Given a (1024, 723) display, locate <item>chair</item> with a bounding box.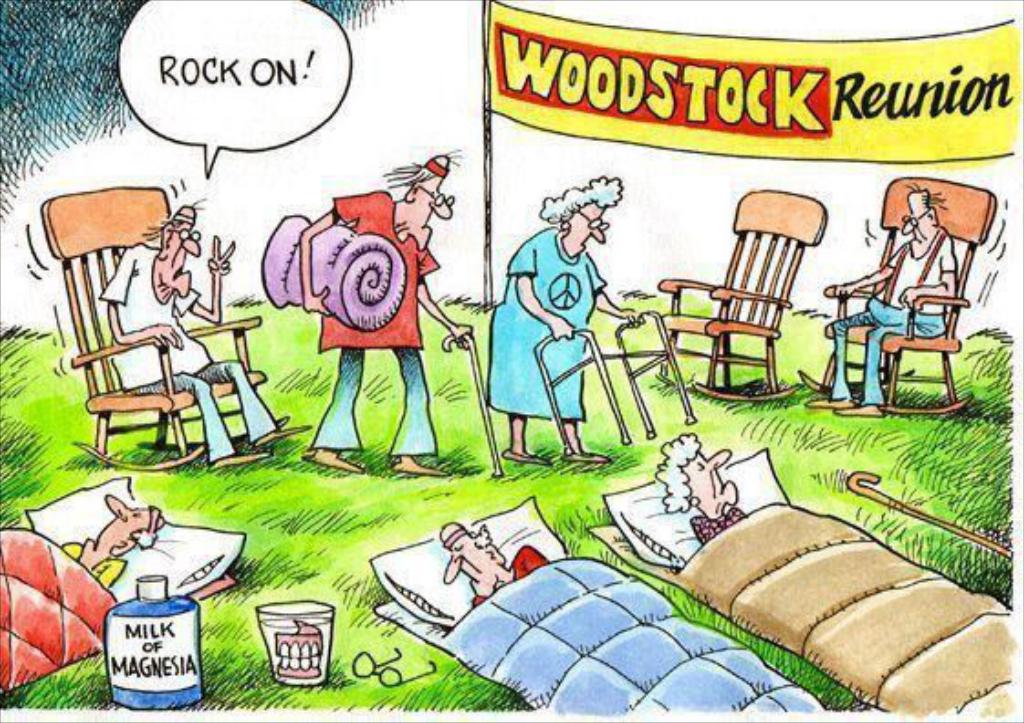
Located: (38,183,294,478).
